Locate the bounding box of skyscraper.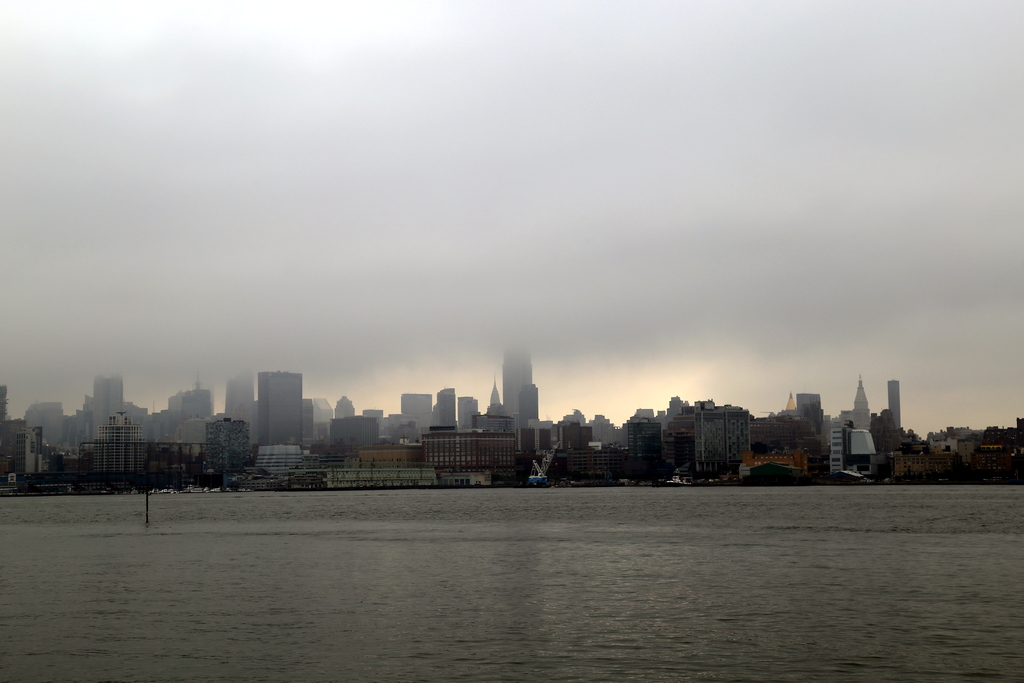
Bounding box: <region>846, 369, 870, 439</region>.
